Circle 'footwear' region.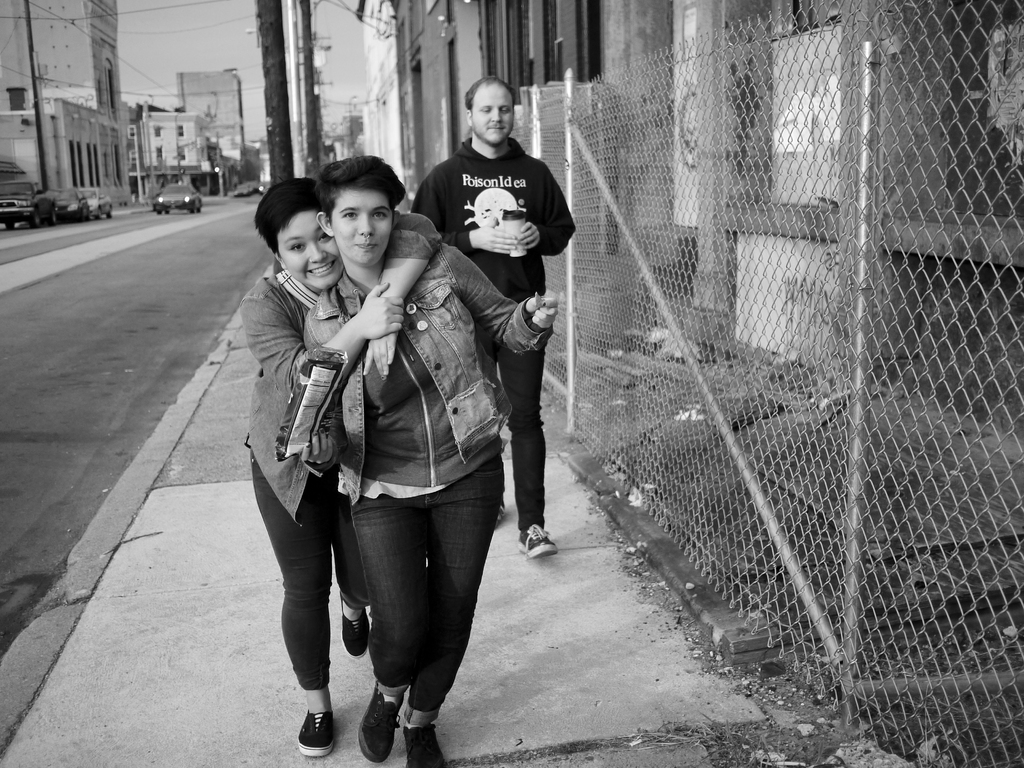
Region: <bbox>515, 521, 559, 558</bbox>.
